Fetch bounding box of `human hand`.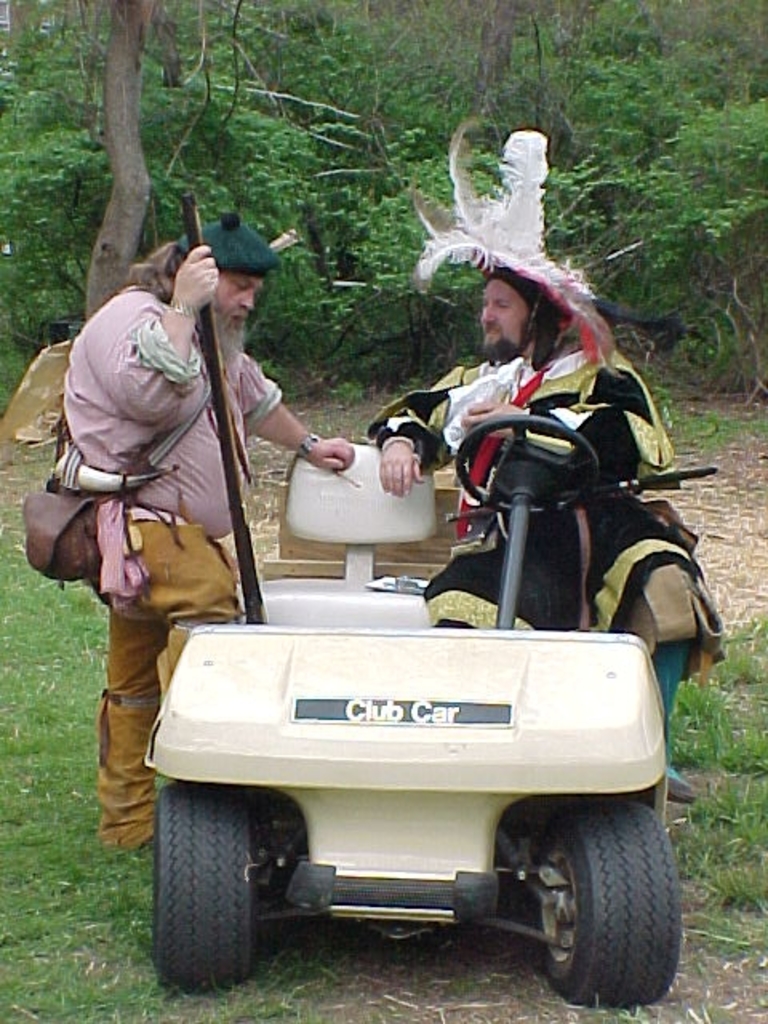
Bbox: <region>144, 237, 222, 320</region>.
